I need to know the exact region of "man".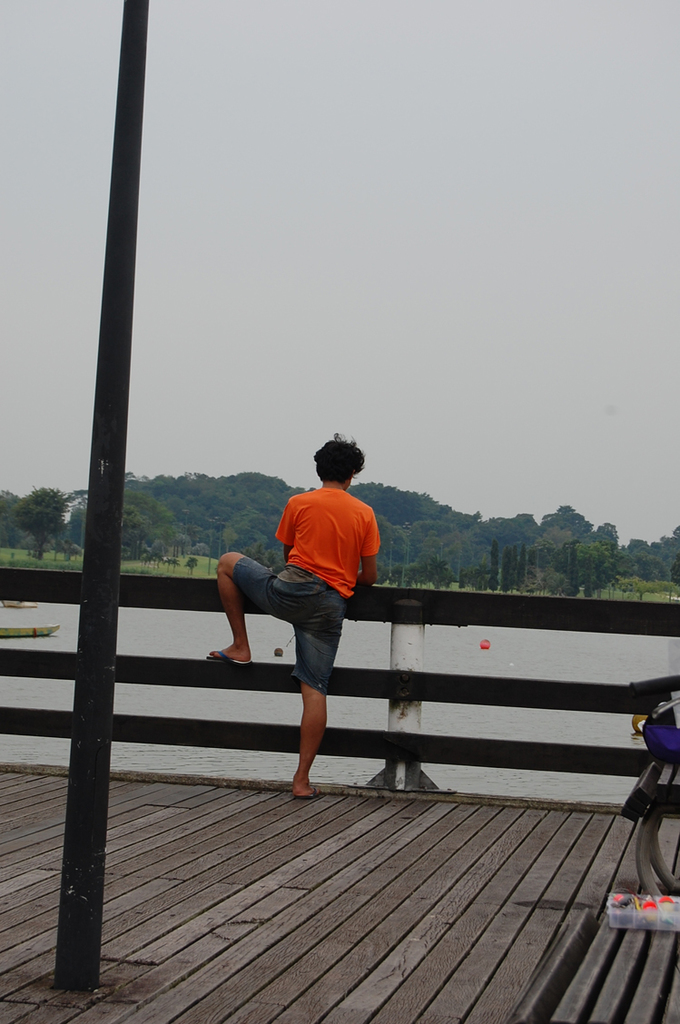
Region: rect(225, 453, 399, 801).
